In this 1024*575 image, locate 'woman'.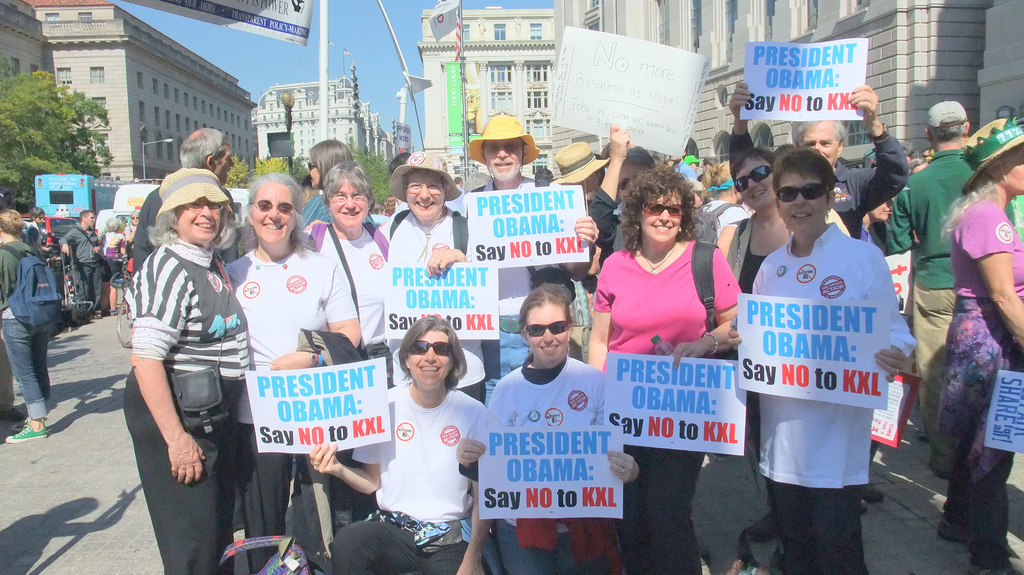
Bounding box: bbox(222, 171, 362, 570).
